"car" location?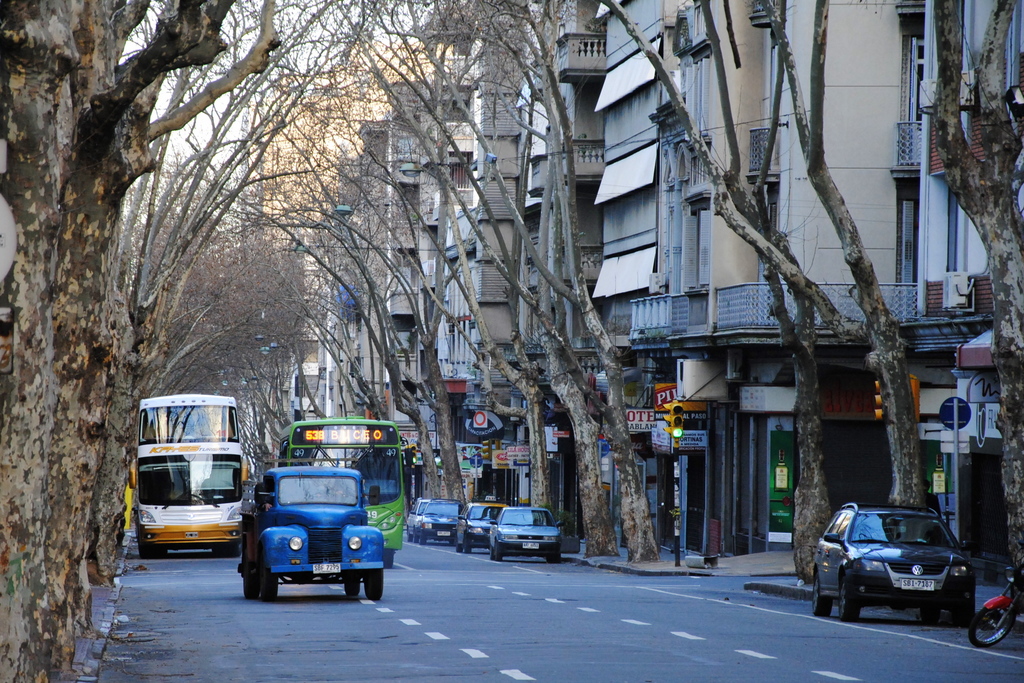
bbox=[461, 500, 503, 554]
